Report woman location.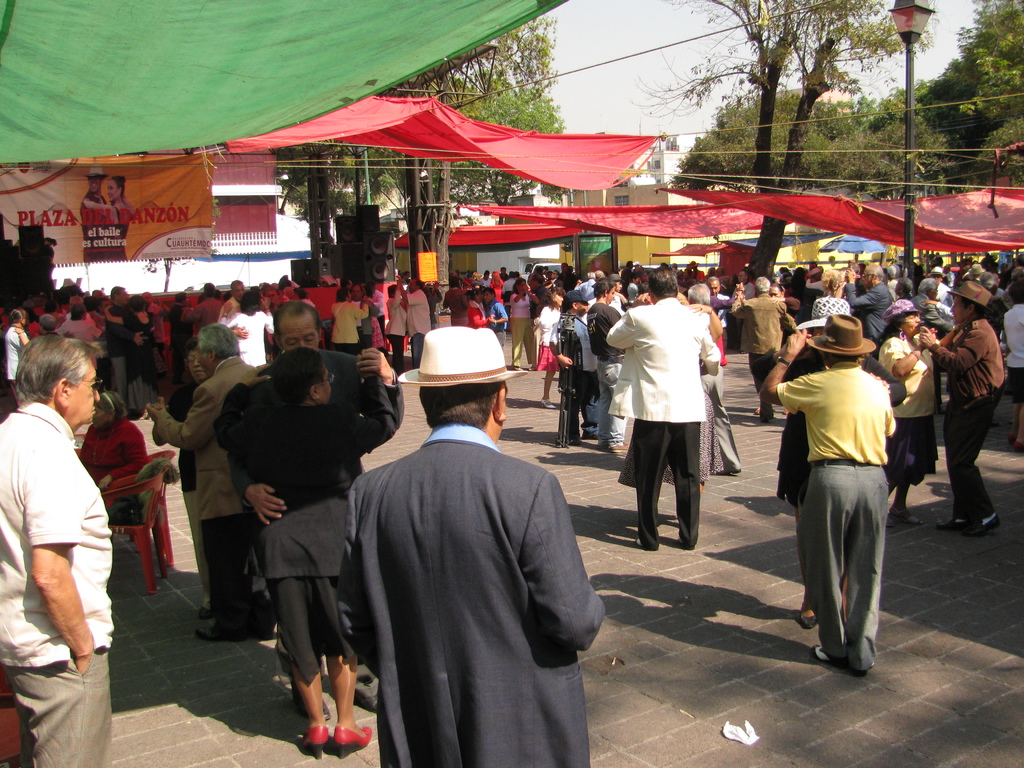
Report: crop(465, 289, 495, 328).
